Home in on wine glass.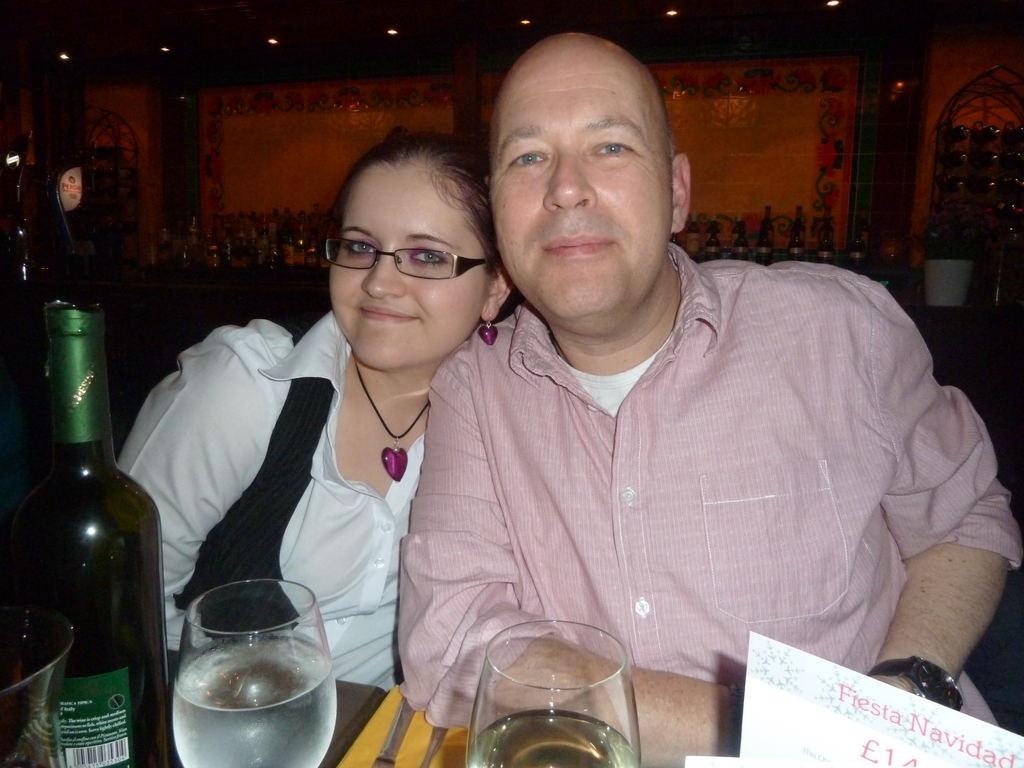
Homed in at <box>460,620,650,767</box>.
